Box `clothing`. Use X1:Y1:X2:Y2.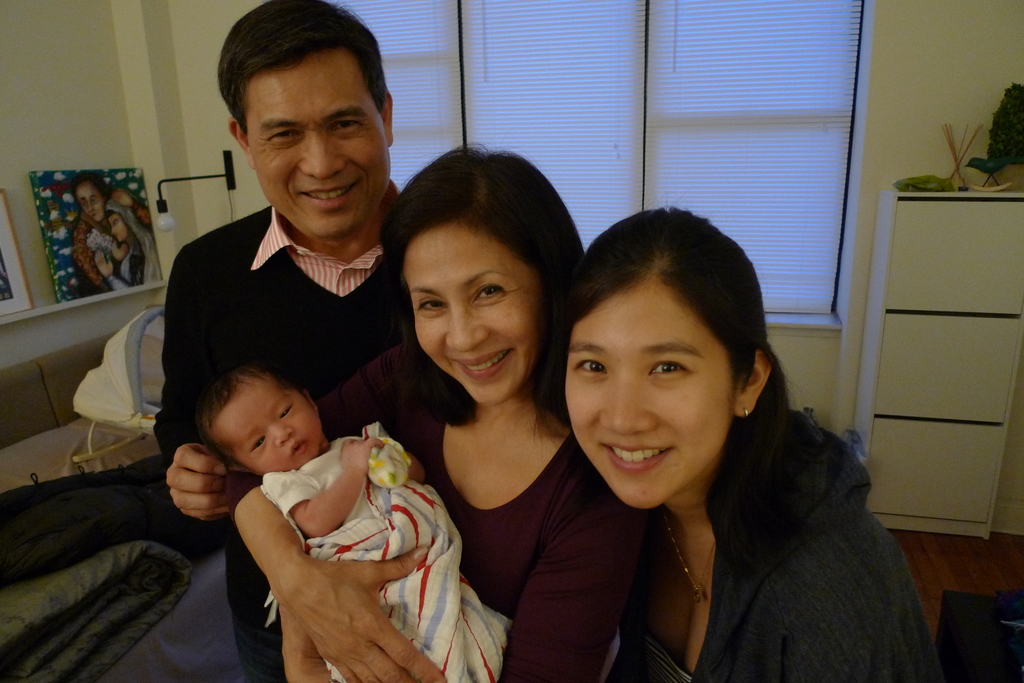
146:204:453:680.
